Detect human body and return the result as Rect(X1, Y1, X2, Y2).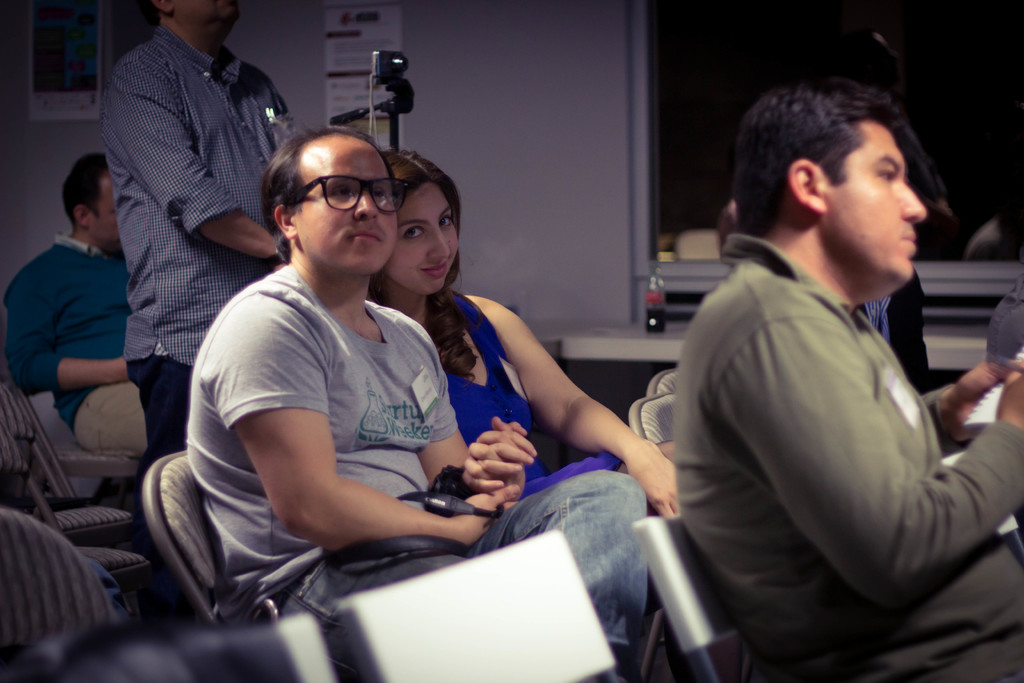
Rect(664, 91, 1008, 673).
